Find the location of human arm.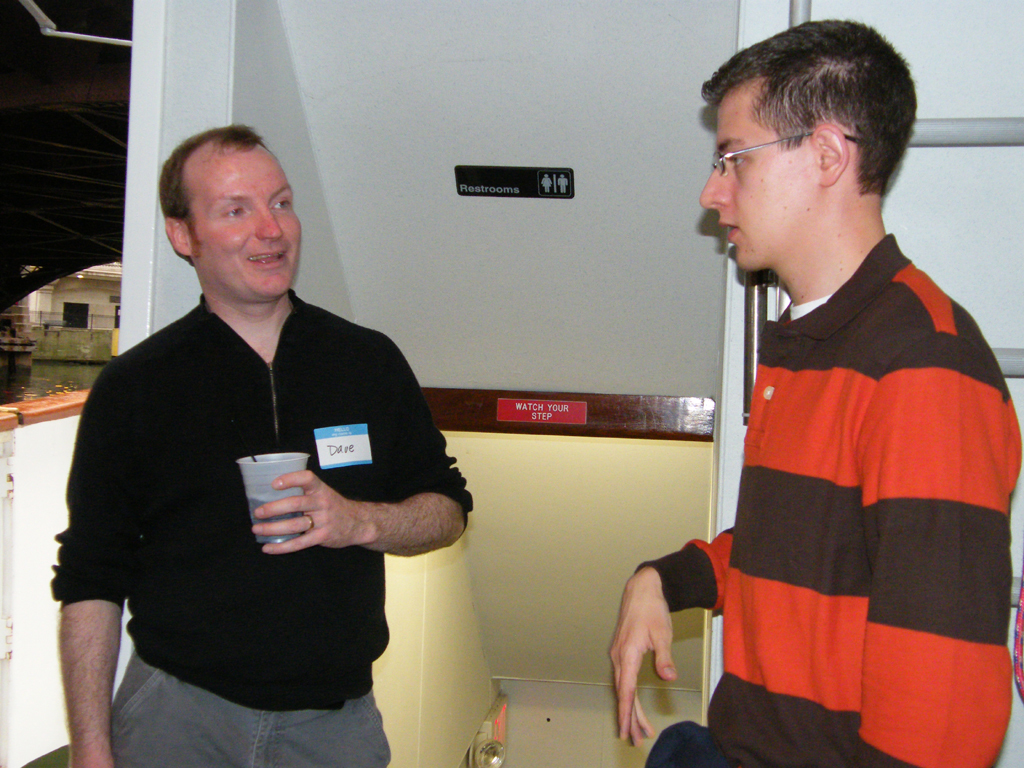
Location: region(249, 336, 469, 559).
